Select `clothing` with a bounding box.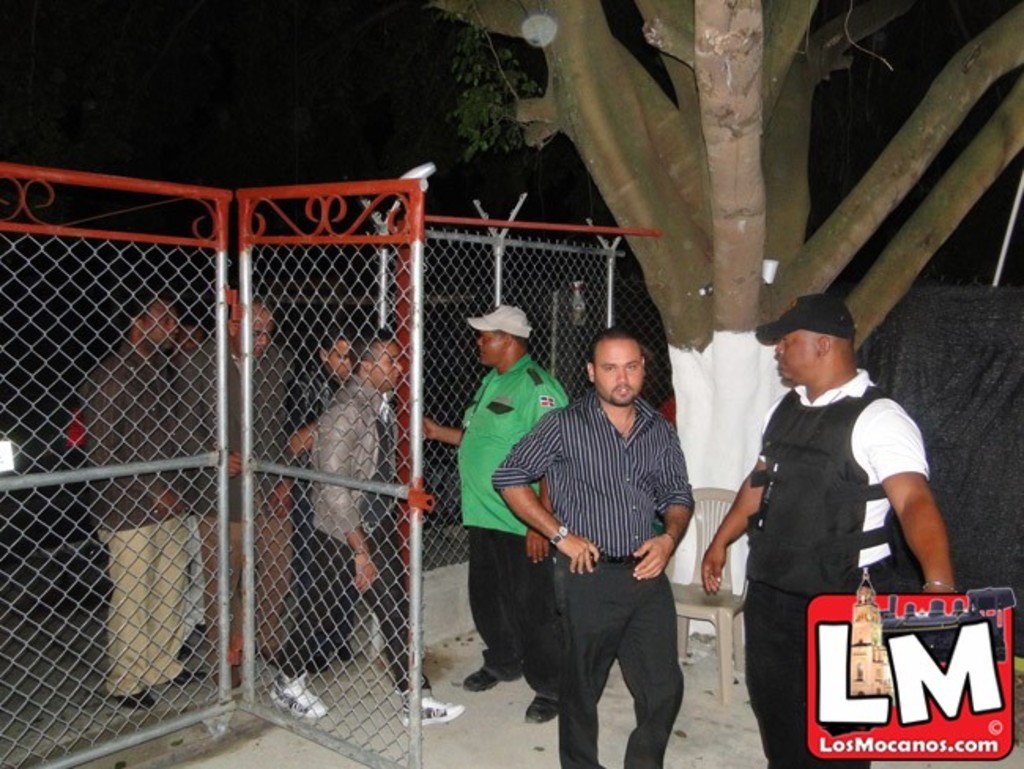
455, 355, 570, 533.
